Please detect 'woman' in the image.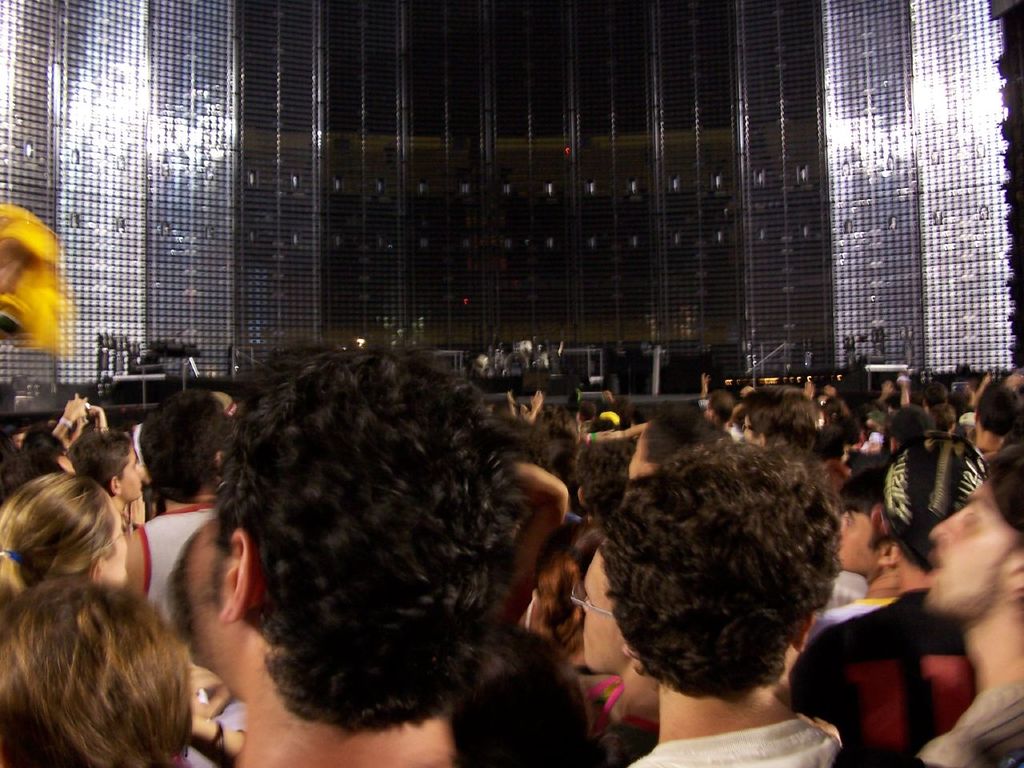
[0, 475, 134, 612].
